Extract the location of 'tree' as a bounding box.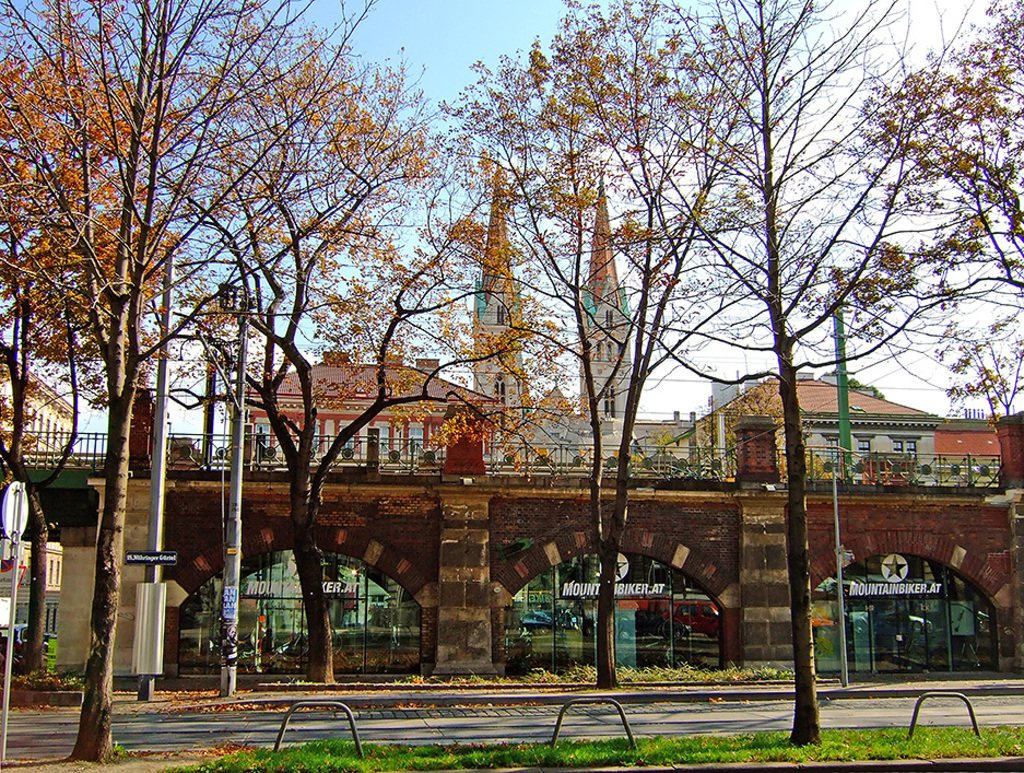
bbox(796, 0, 1023, 475).
